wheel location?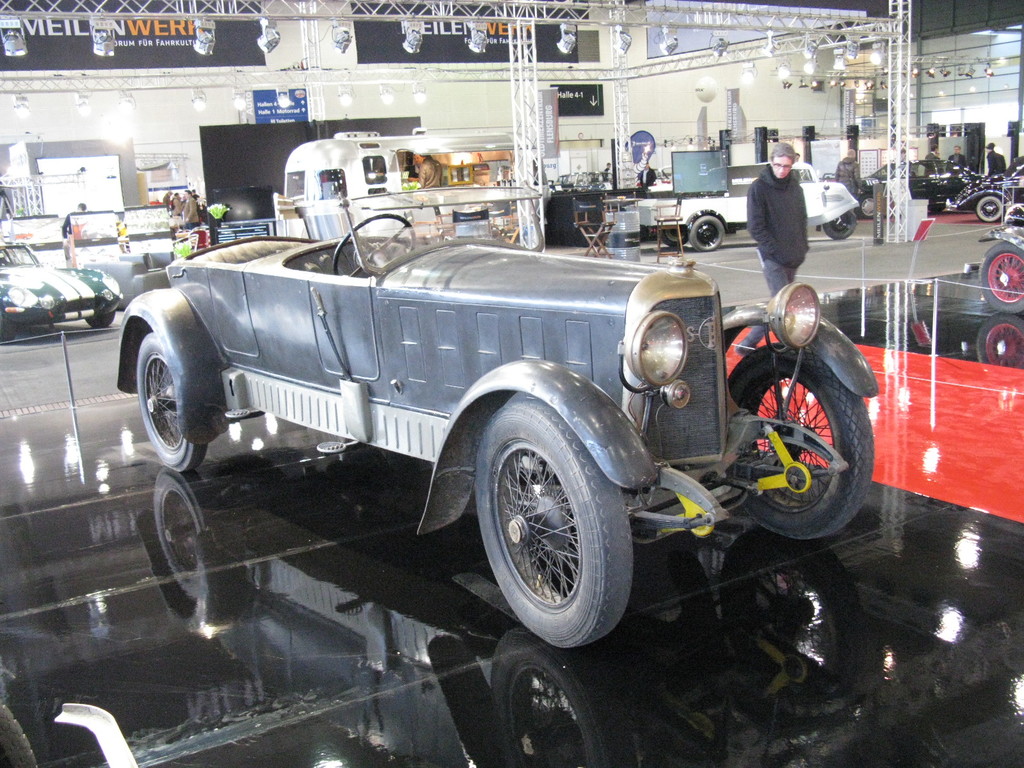
(left=690, top=215, right=724, bottom=252)
